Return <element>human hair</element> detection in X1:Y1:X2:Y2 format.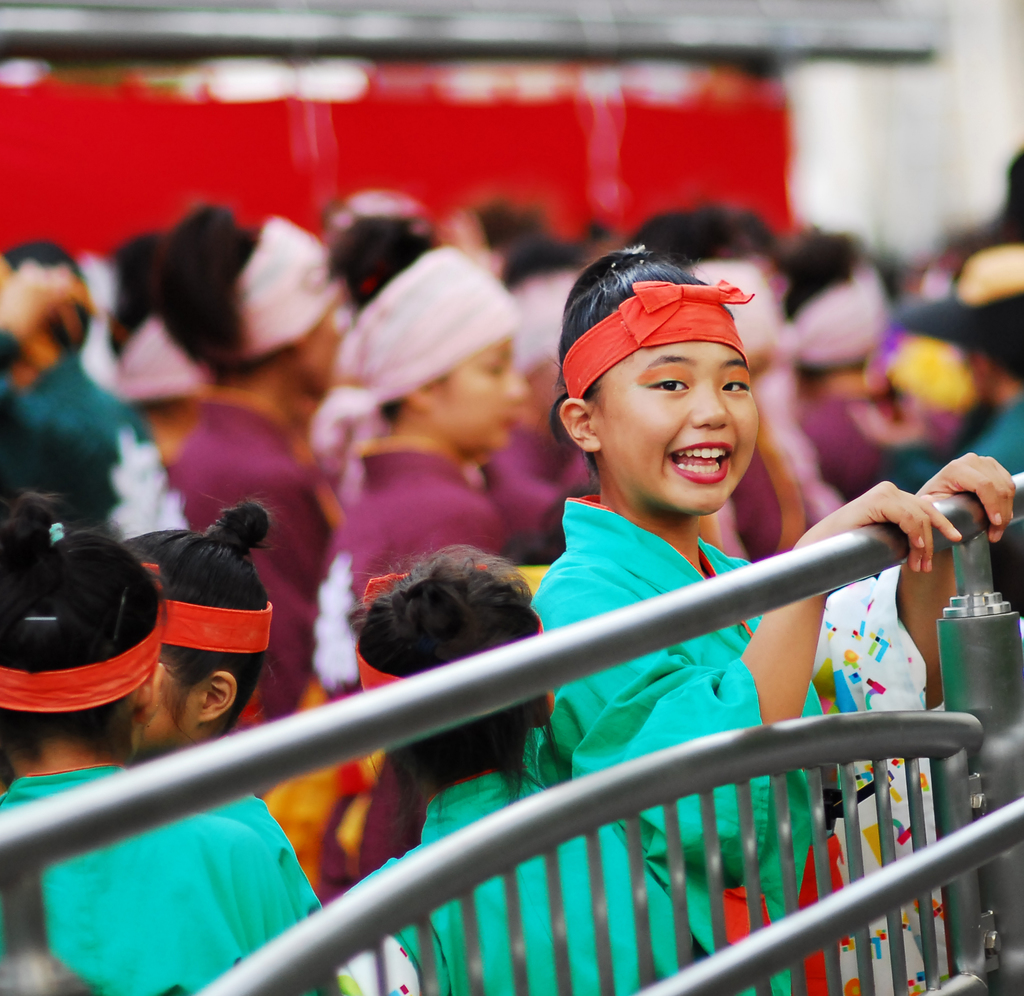
147:203:314:382.
